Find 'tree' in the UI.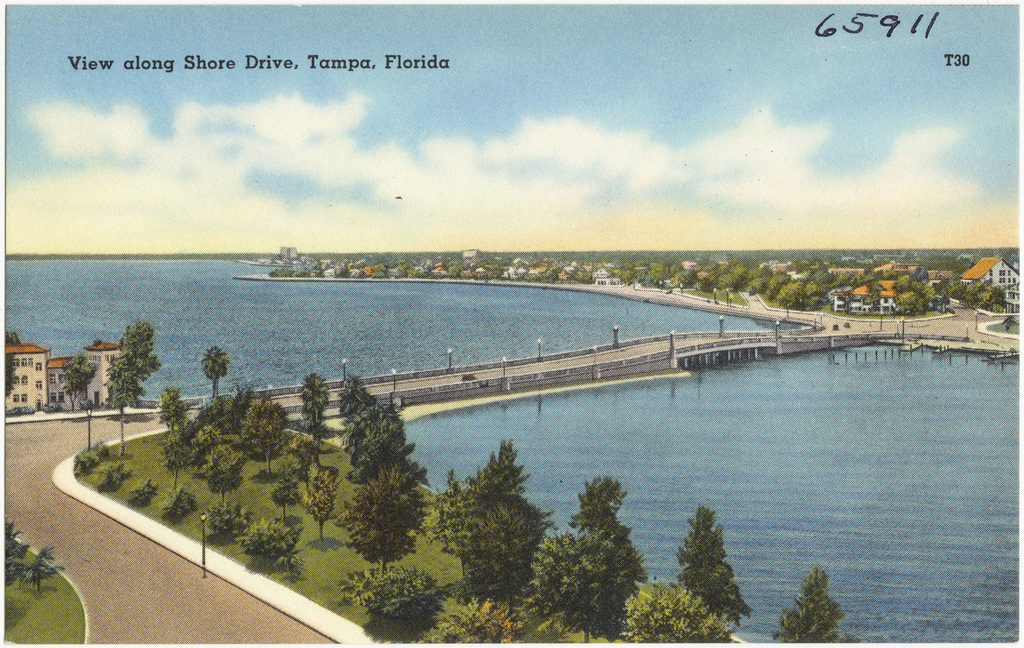
UI element at {"x1": 488, "y1": 259, "x2": 505, "y2": 280}.
